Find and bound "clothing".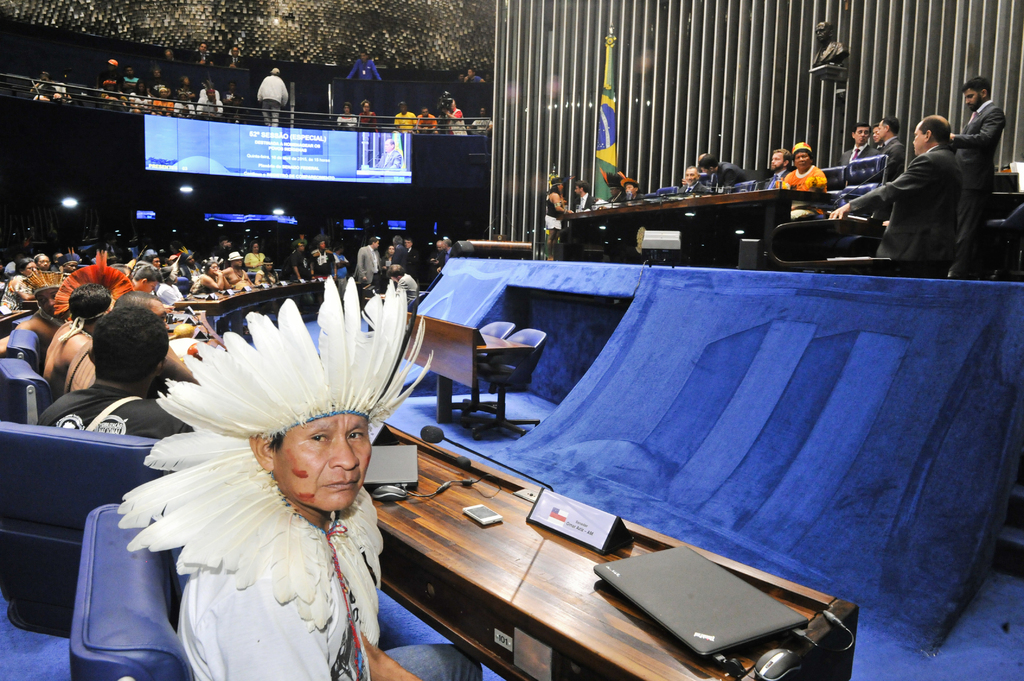
Bound: 947 92 1002 175.
